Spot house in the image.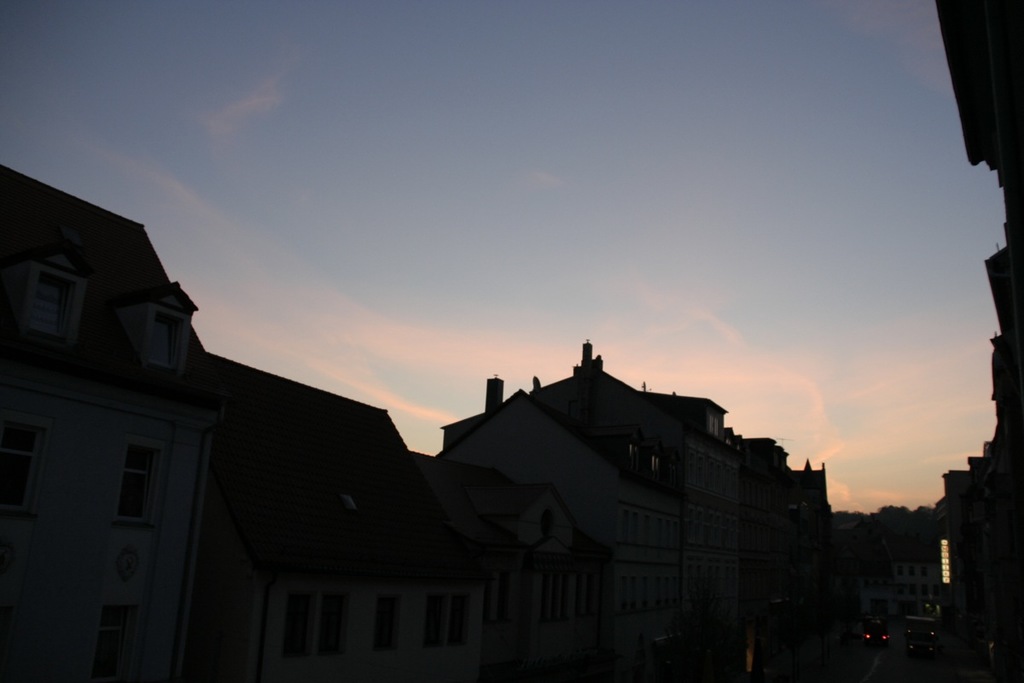
house found at 438/338/742/682.
